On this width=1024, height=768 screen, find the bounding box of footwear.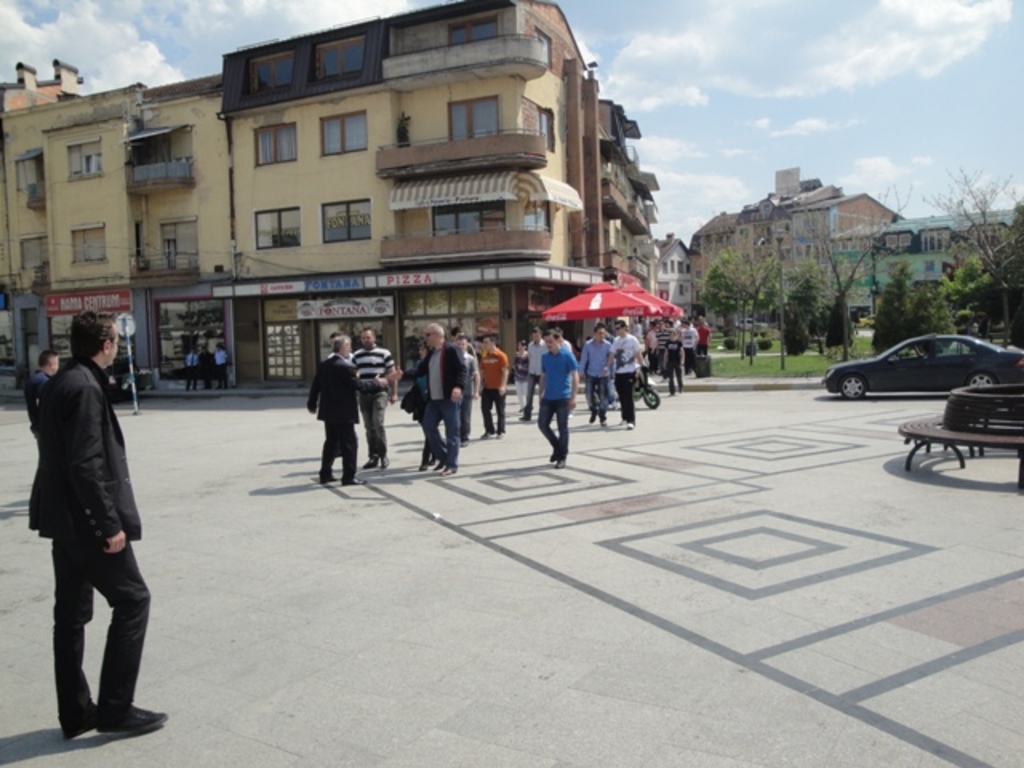
Bounding box: bbox=[480, 424, 493, 434].
